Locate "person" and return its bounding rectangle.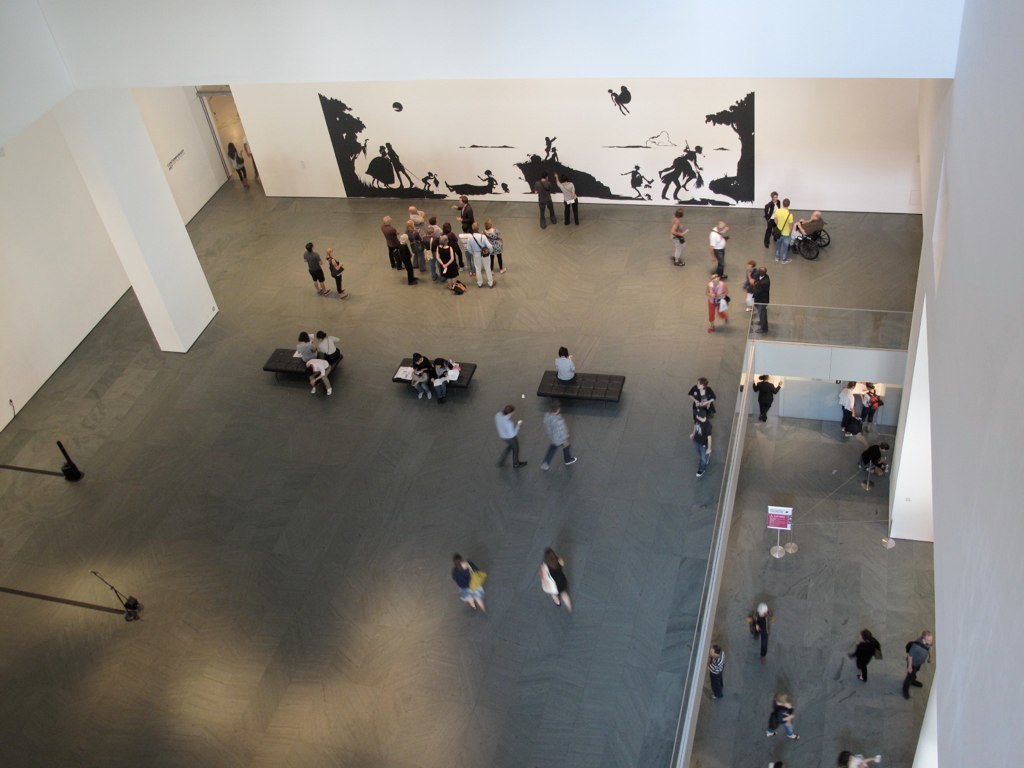
<region>844, 626, 885, 687</region>.
